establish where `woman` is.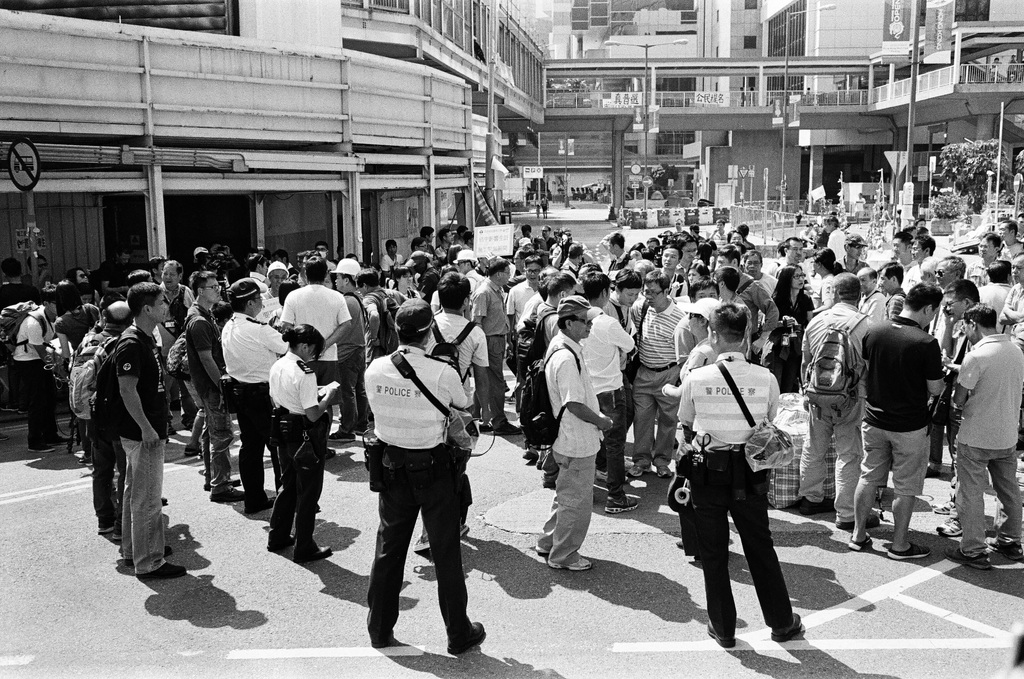
Established at (324,270,339,290).
